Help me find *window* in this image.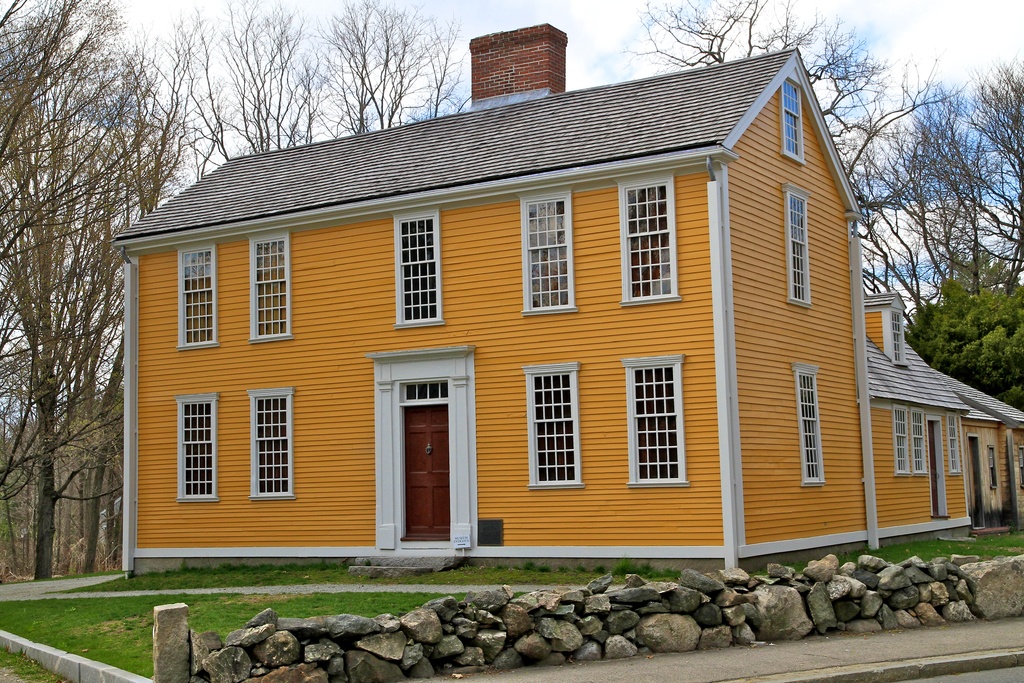
Found it: BBox(781, 74, 803, 162).
